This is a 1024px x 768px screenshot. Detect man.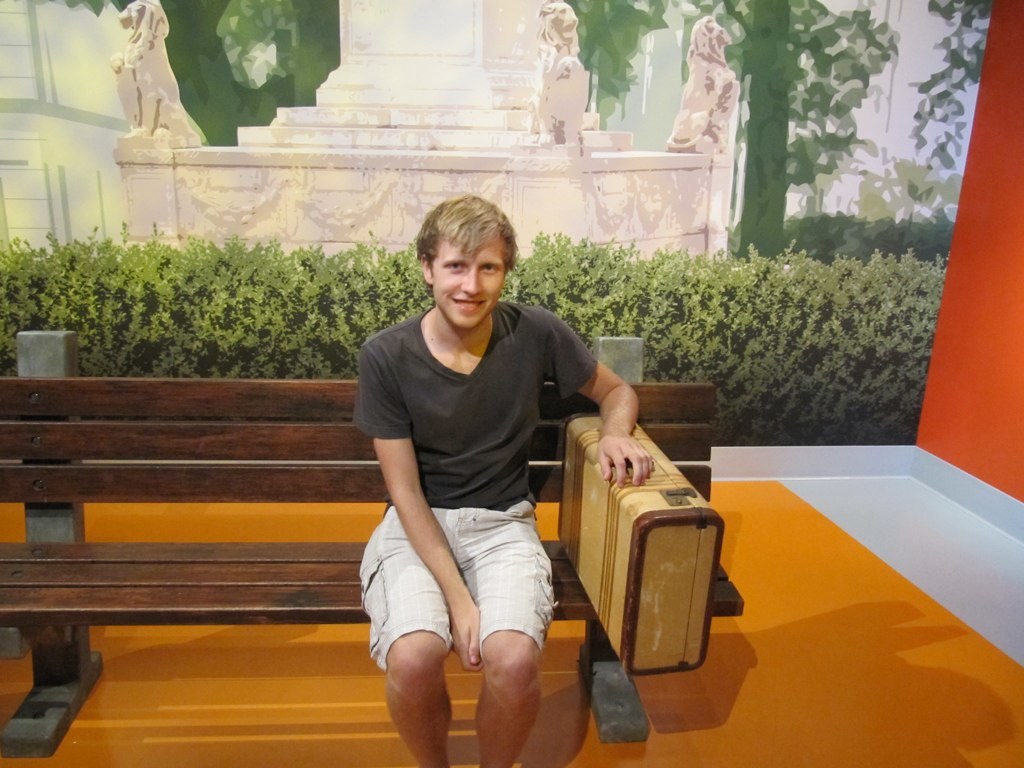
x1=340 y1=213 x2=612 y2=759.
